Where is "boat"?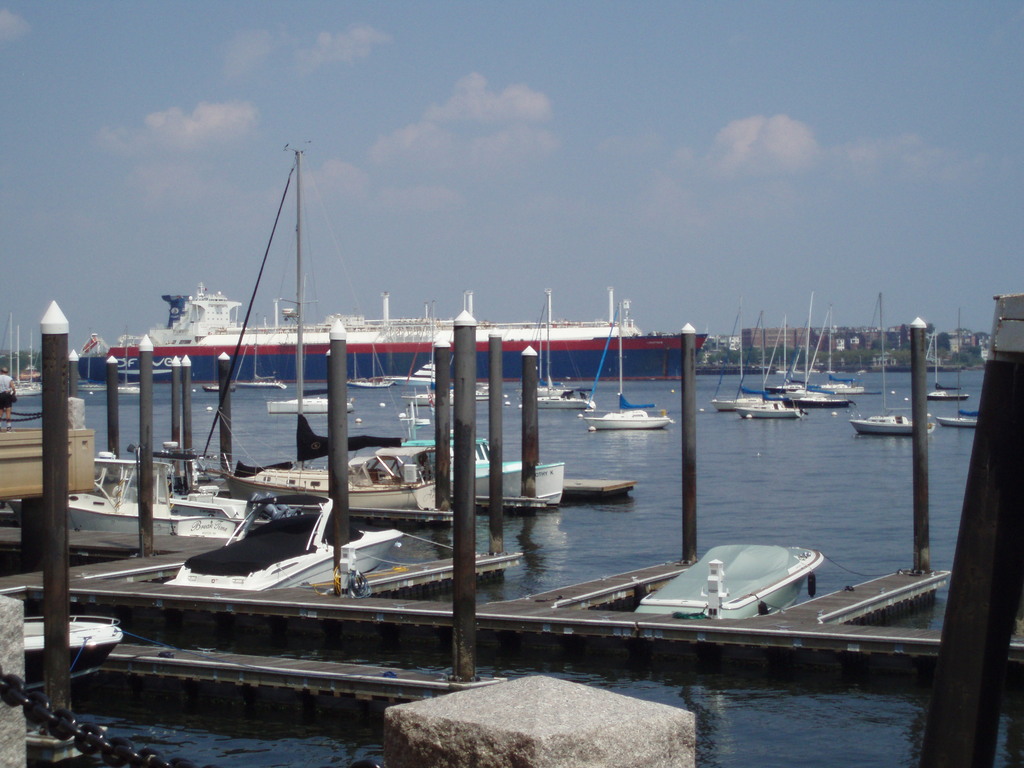
rect(385, 303, 466, 392).
